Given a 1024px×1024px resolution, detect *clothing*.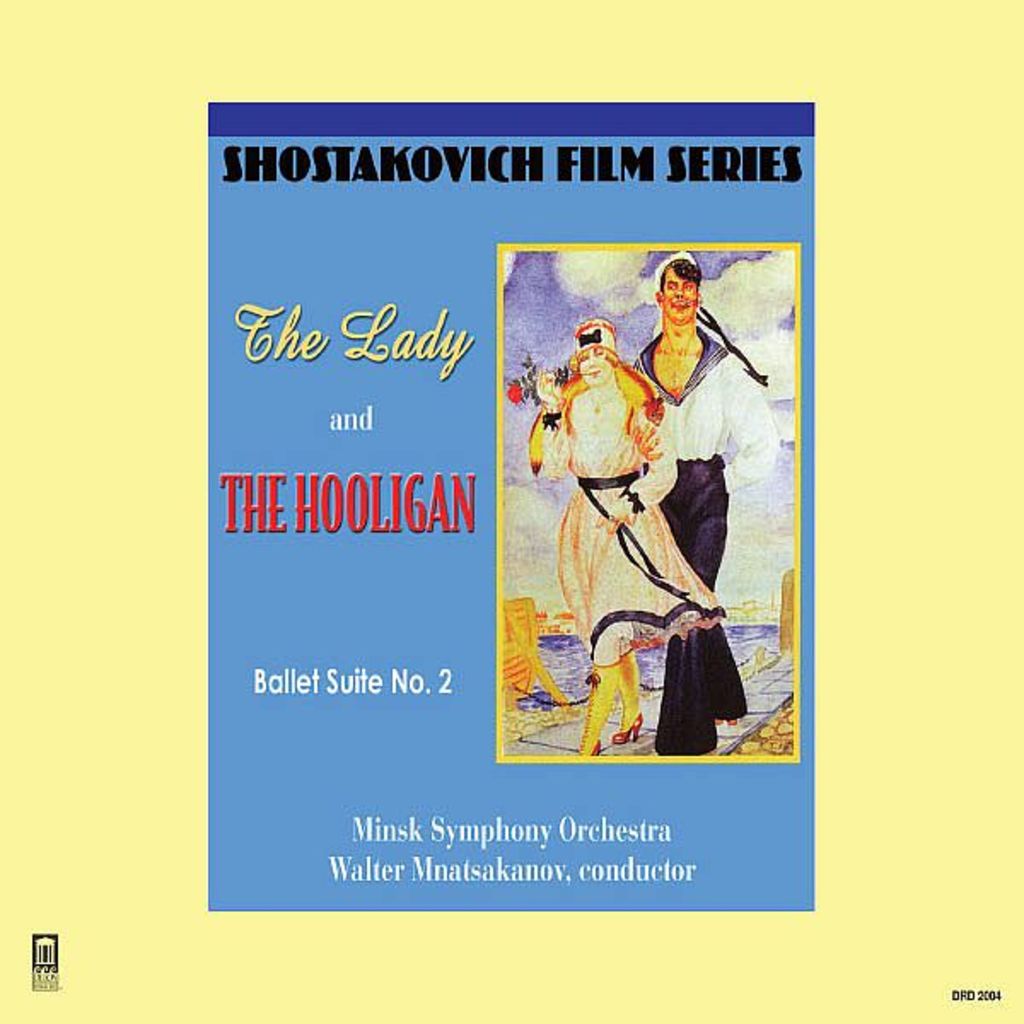
left=551, top=365, right=741, bottom=674.
